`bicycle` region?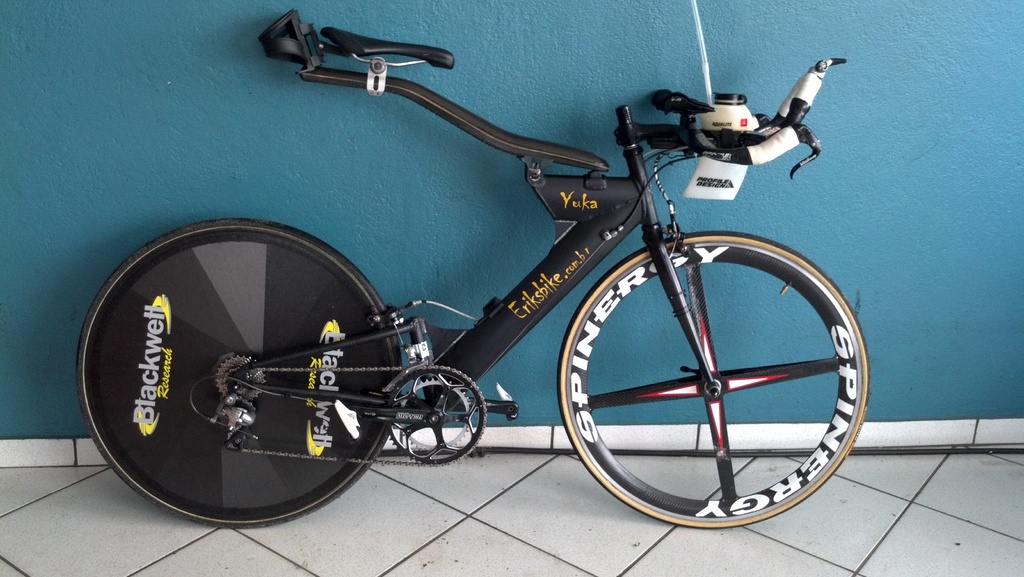
x1=82, y1=5, x2=871, y2=528
